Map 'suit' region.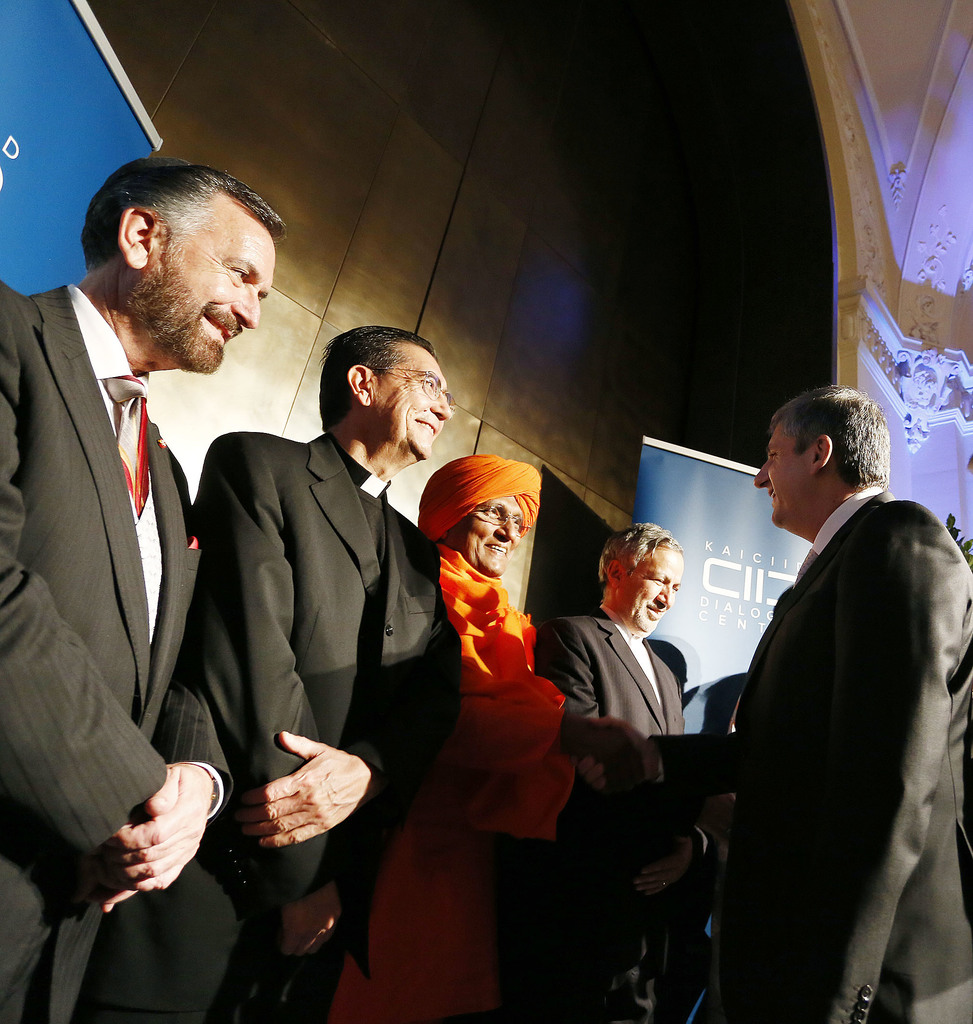
Mapped to locate(0, 284, 232, 1023).
